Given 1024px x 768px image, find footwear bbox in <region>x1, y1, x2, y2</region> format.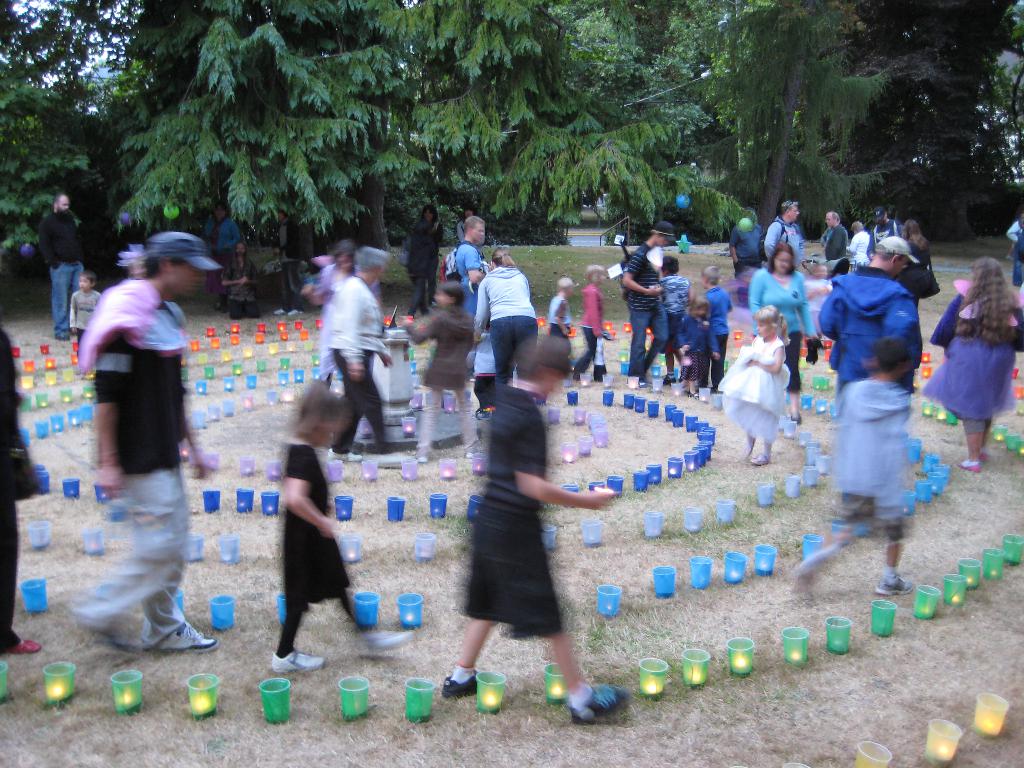
<region>660, 373, 676, 385</region>.
